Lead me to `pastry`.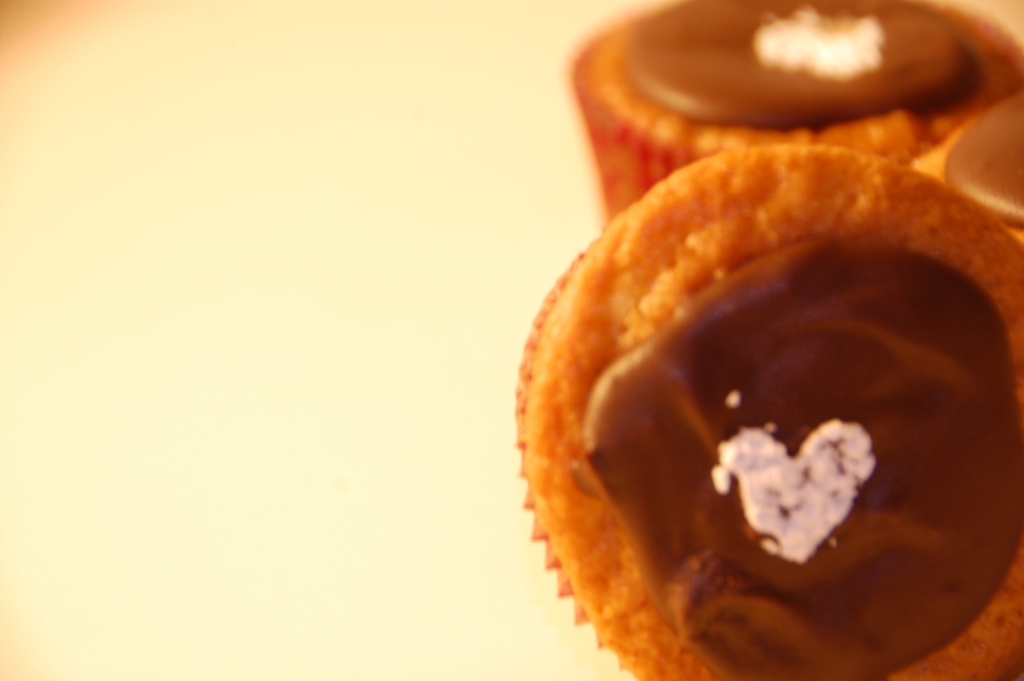
Lead to 532,129,1015,680.
